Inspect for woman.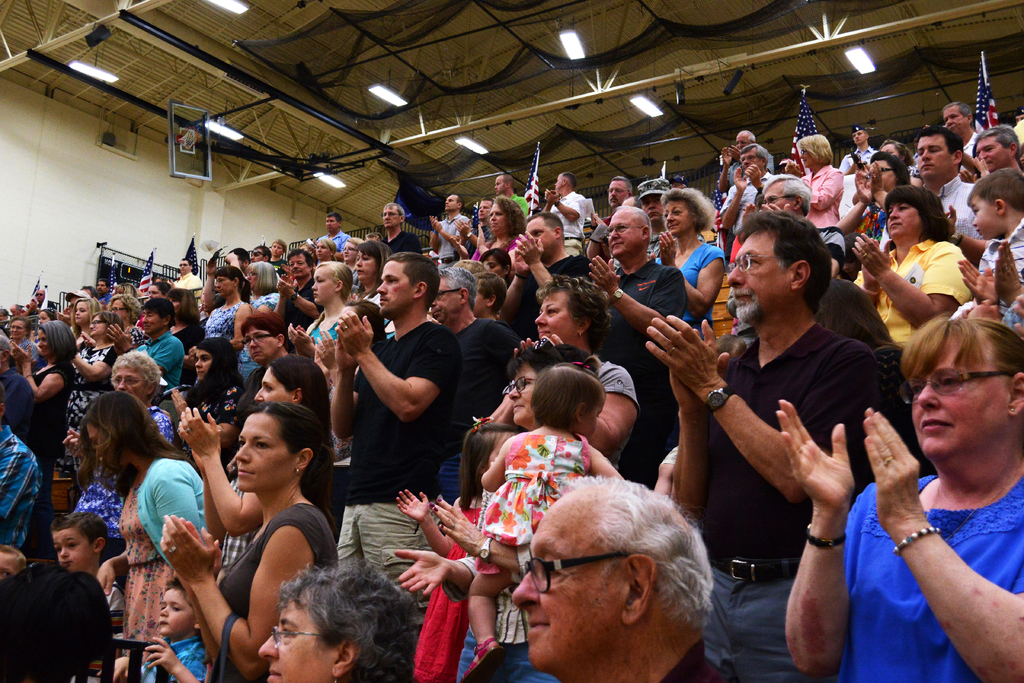
Inspection: crop(394, 337, 635, 682).
